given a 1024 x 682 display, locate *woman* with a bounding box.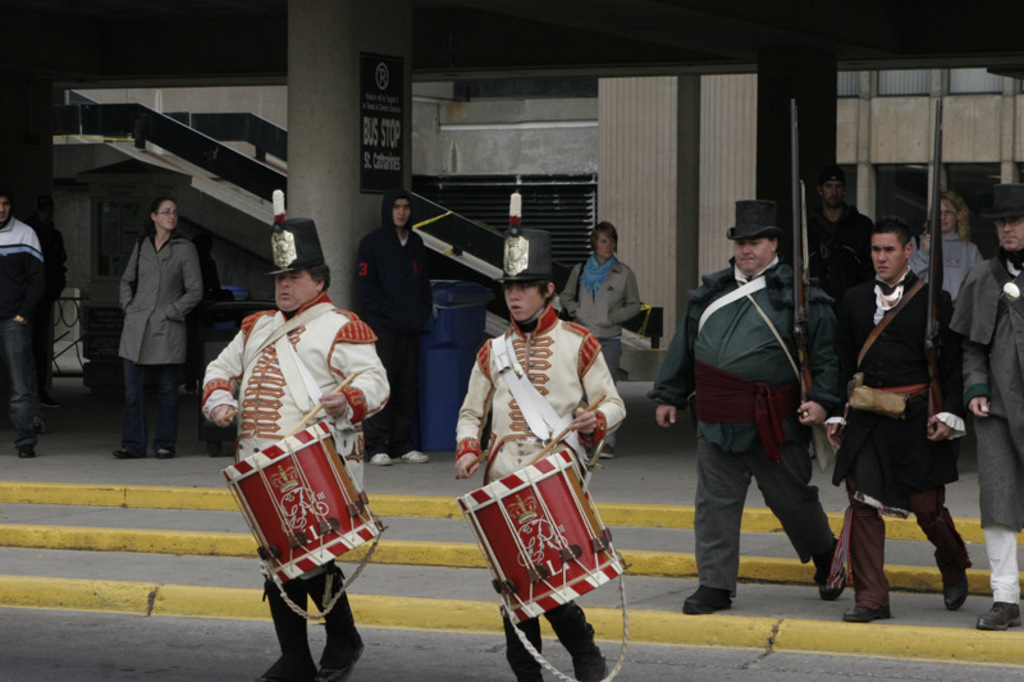
Located: pyautogui.locateOnScreen(109, 197, 201, 459).
